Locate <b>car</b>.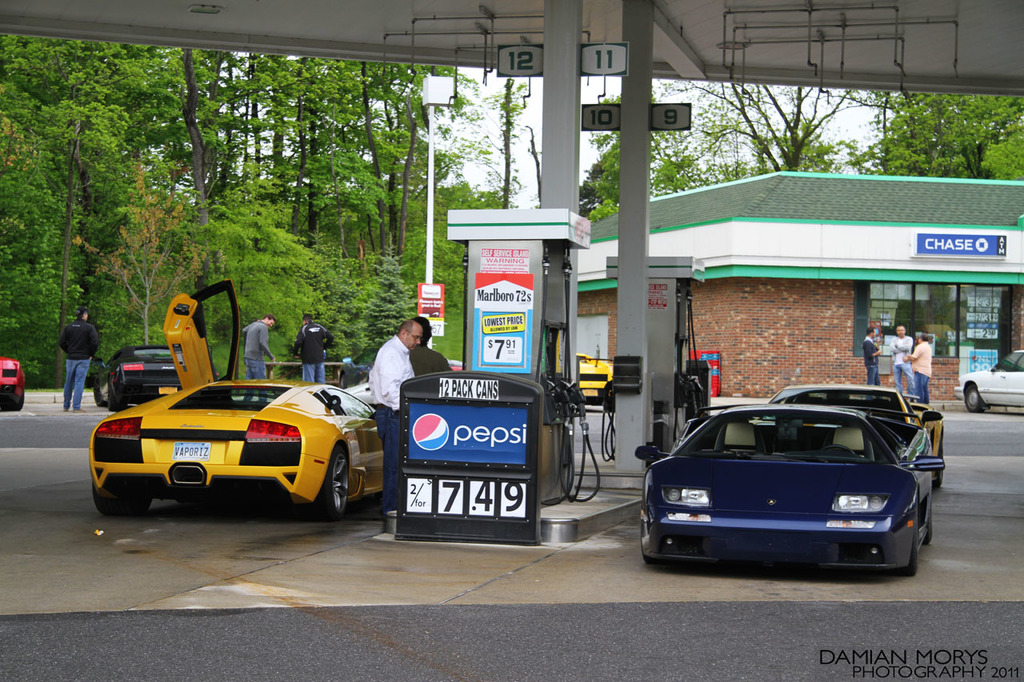
Bounding box: detection(632, 401, 943, 577).
